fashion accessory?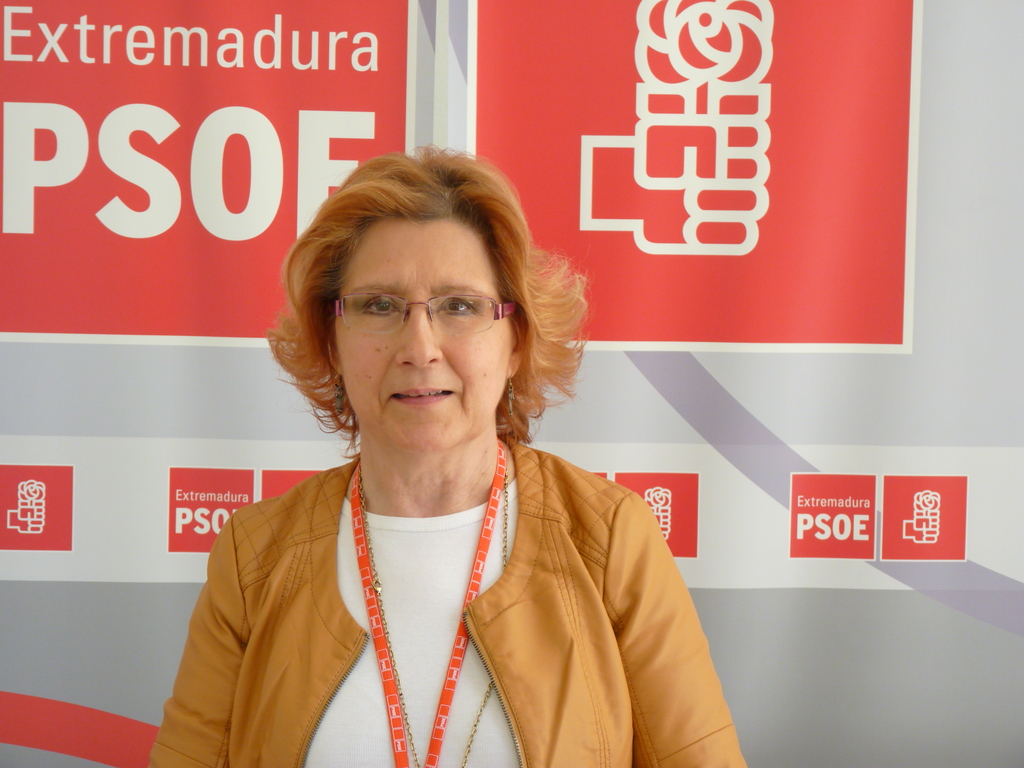
region(333, 369, 344, 416)
